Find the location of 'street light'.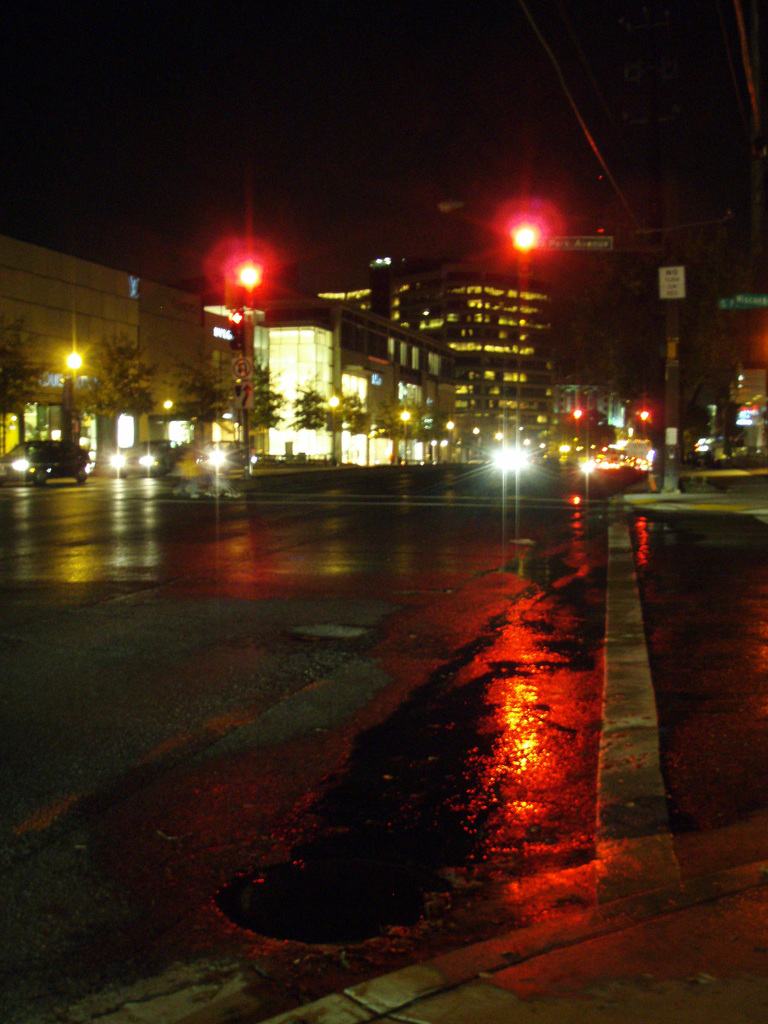
Location: locate(396, 403, 415, 467).
